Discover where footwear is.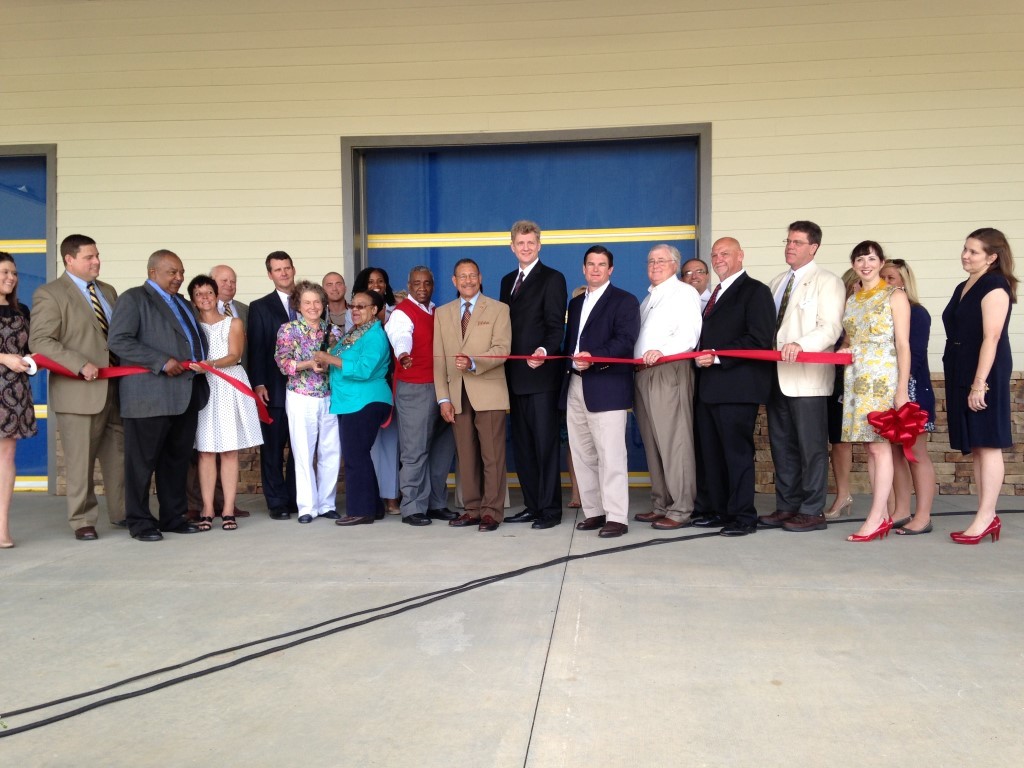
Discovered at (left=161, top=517, right=198, bottom=534).
